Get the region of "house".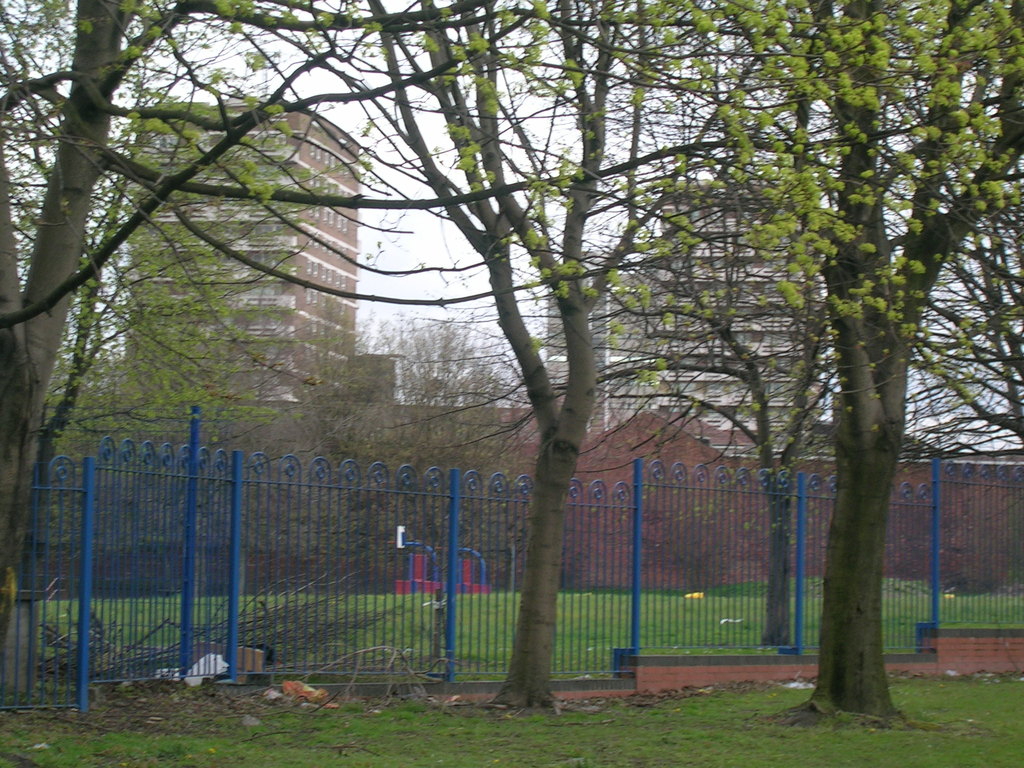
detection(543, 163, 846, 449).
